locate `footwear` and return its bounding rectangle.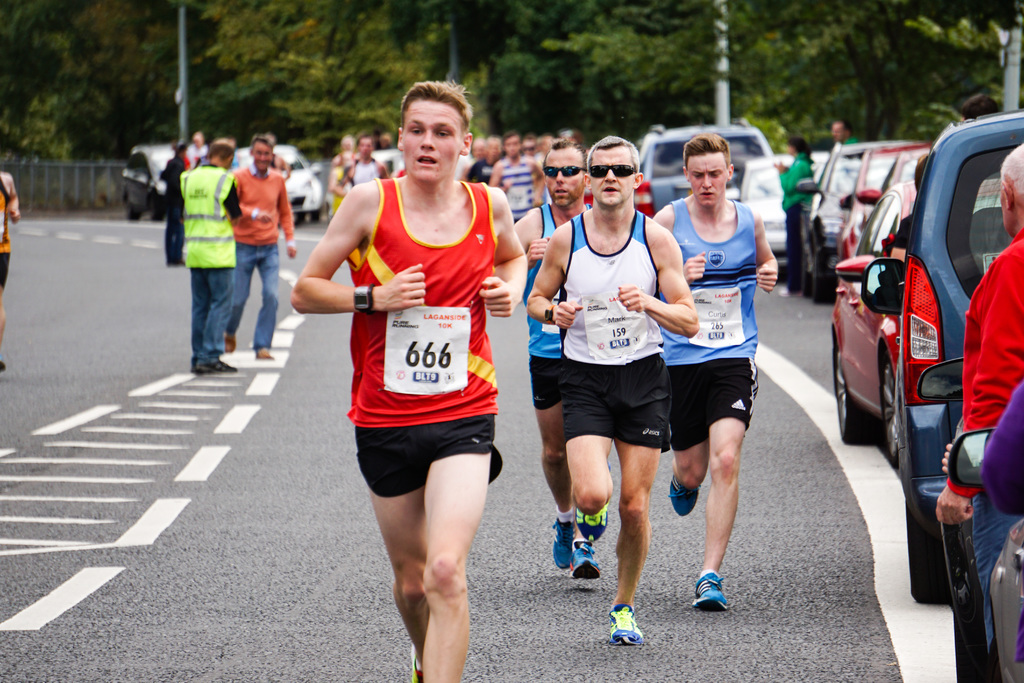
<bbox>551, 517, 576, 568</bbox>.
